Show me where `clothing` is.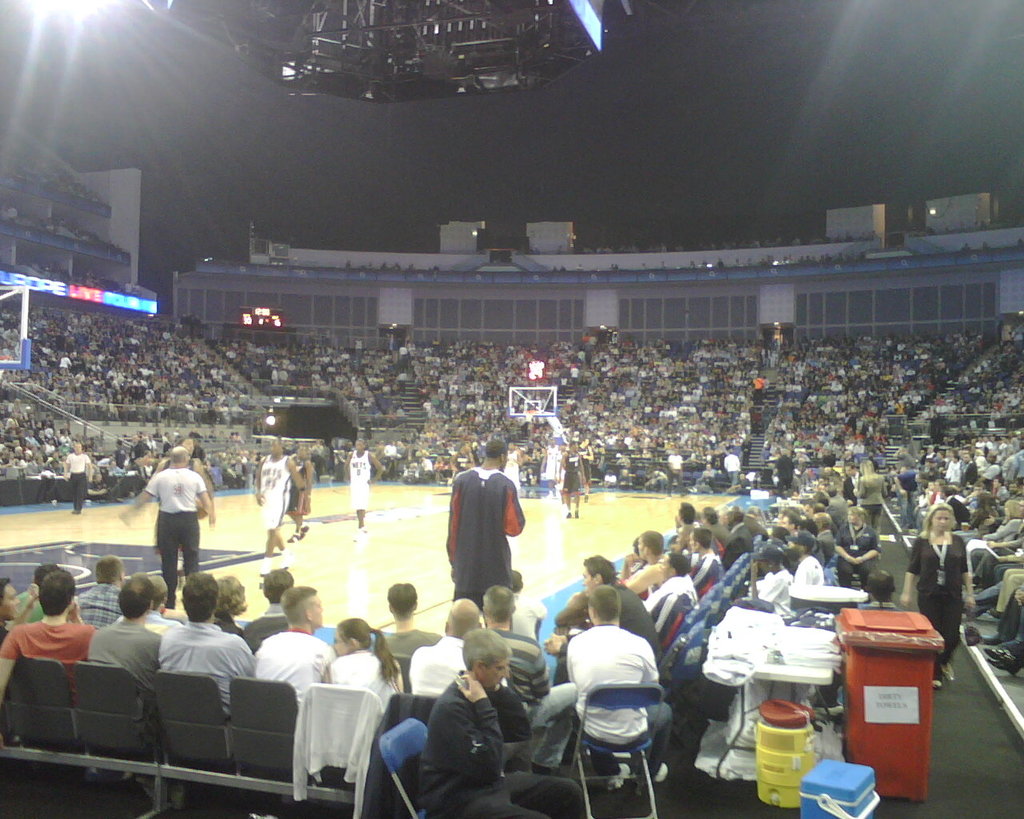
`clothing` is at box=[0, 625, 11, 645].
